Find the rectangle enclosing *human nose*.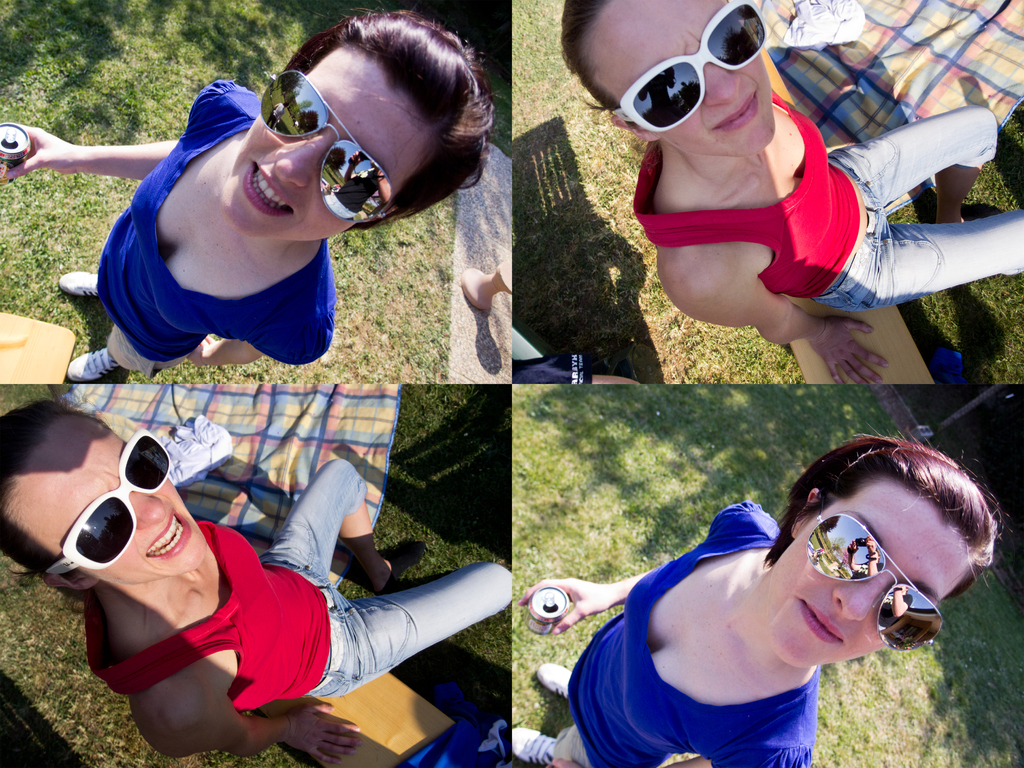
831/582/887/620.
